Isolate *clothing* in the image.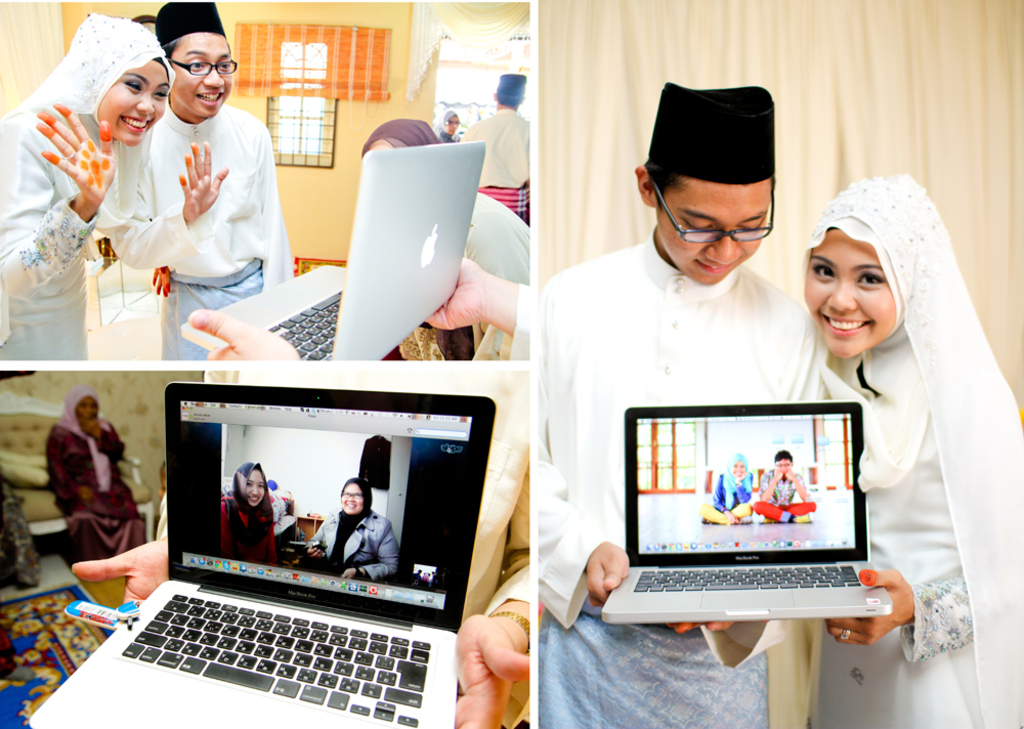
Isolated region: 118/62/274/319.
